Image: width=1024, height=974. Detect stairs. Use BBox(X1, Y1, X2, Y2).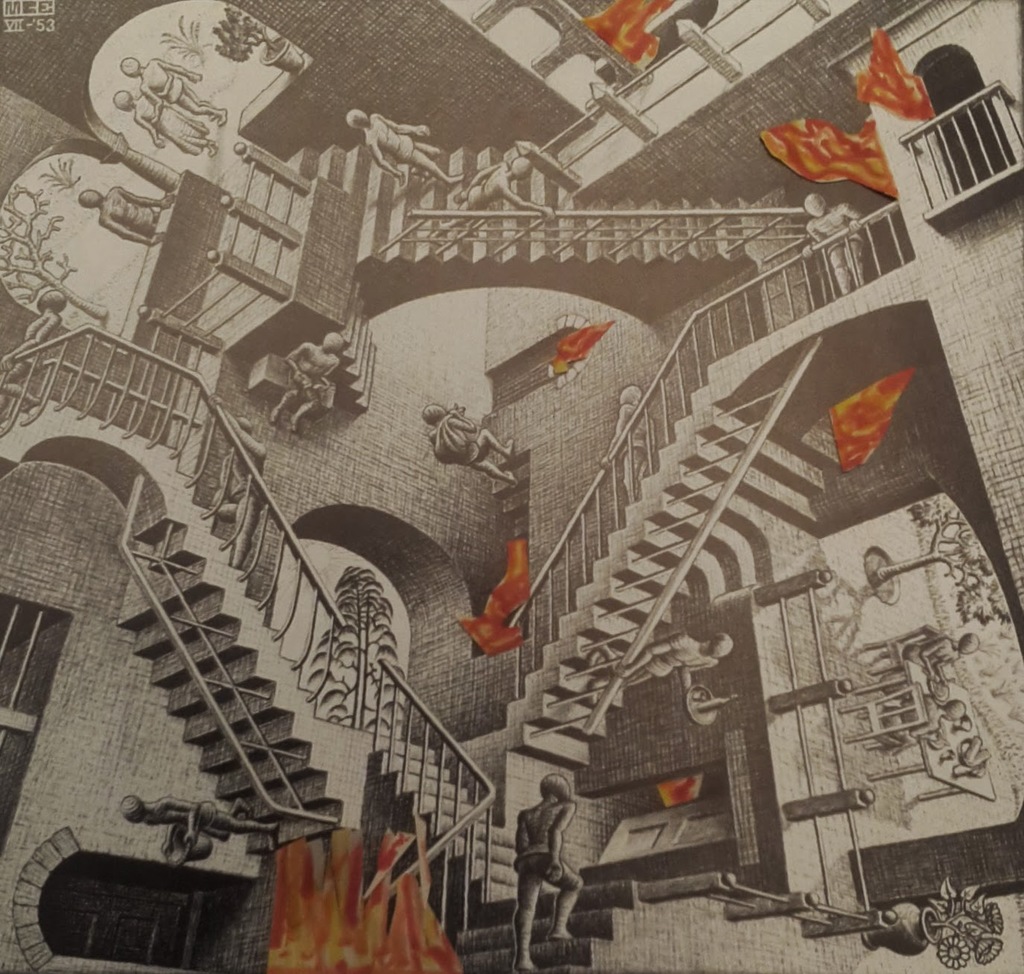
BBox(116, 450, 642, 973).
